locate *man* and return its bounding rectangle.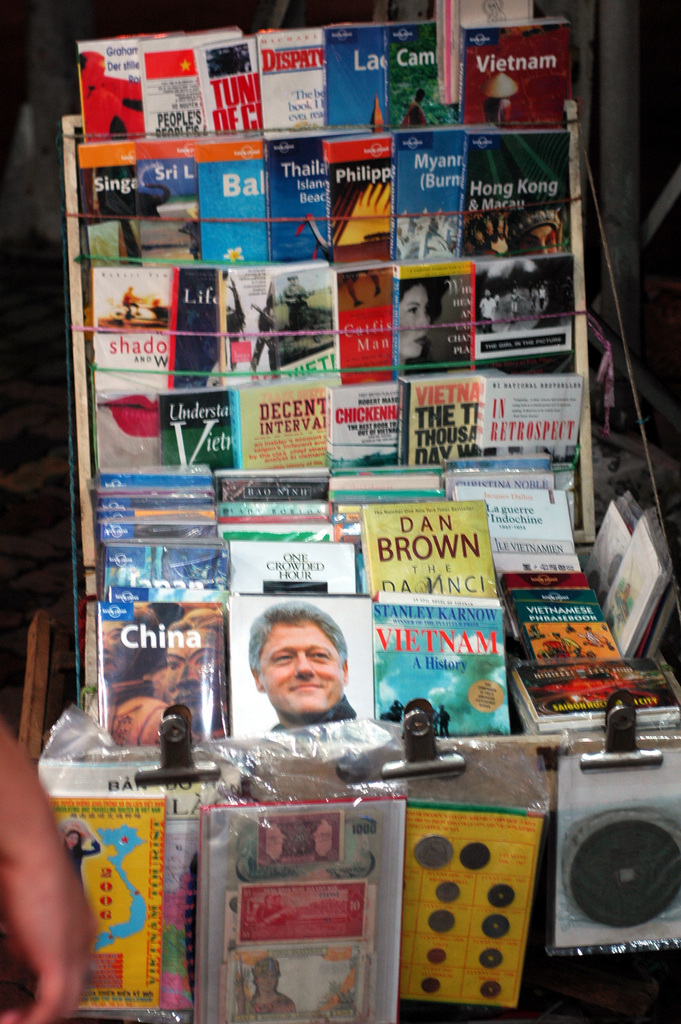
x1=248, y1=956, x2=299, y2=1014.
